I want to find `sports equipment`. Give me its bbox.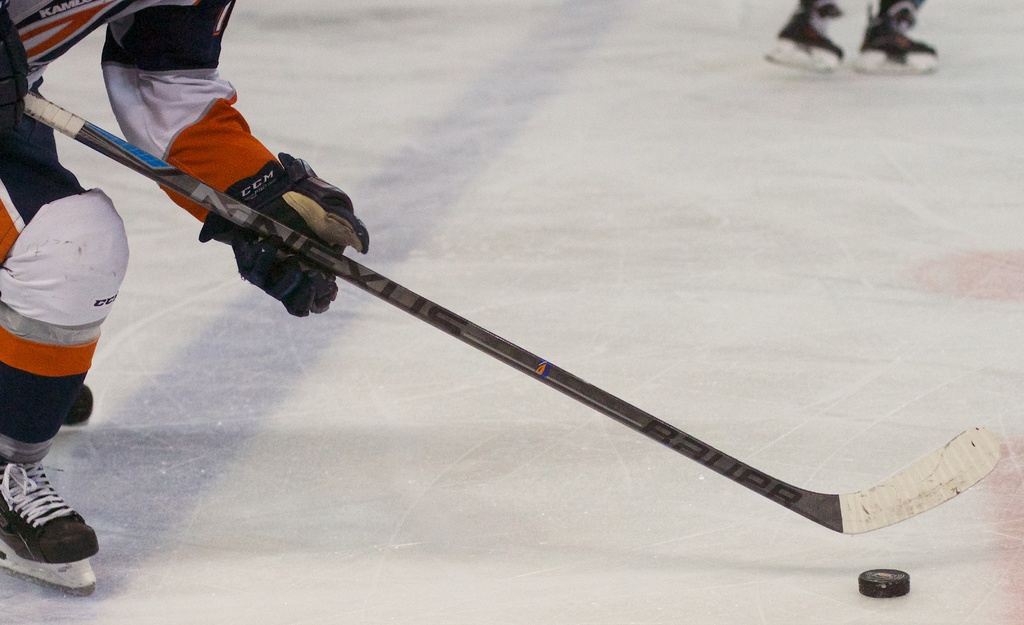
x1=0 y1=459 x2=104 y2=597.
